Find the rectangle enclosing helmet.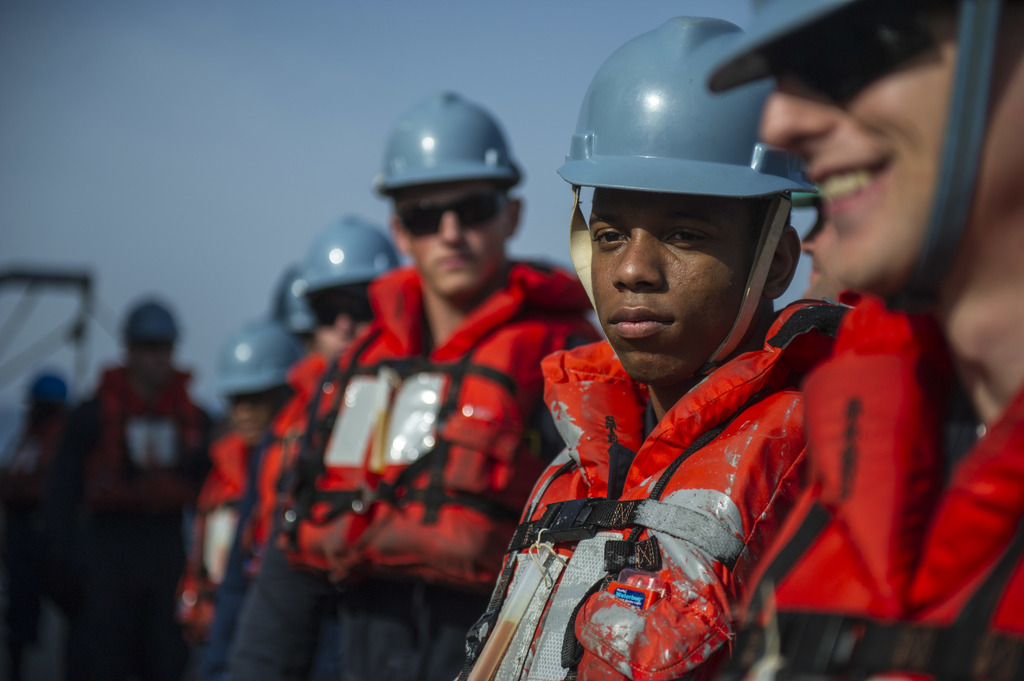
204:308:309:398.
